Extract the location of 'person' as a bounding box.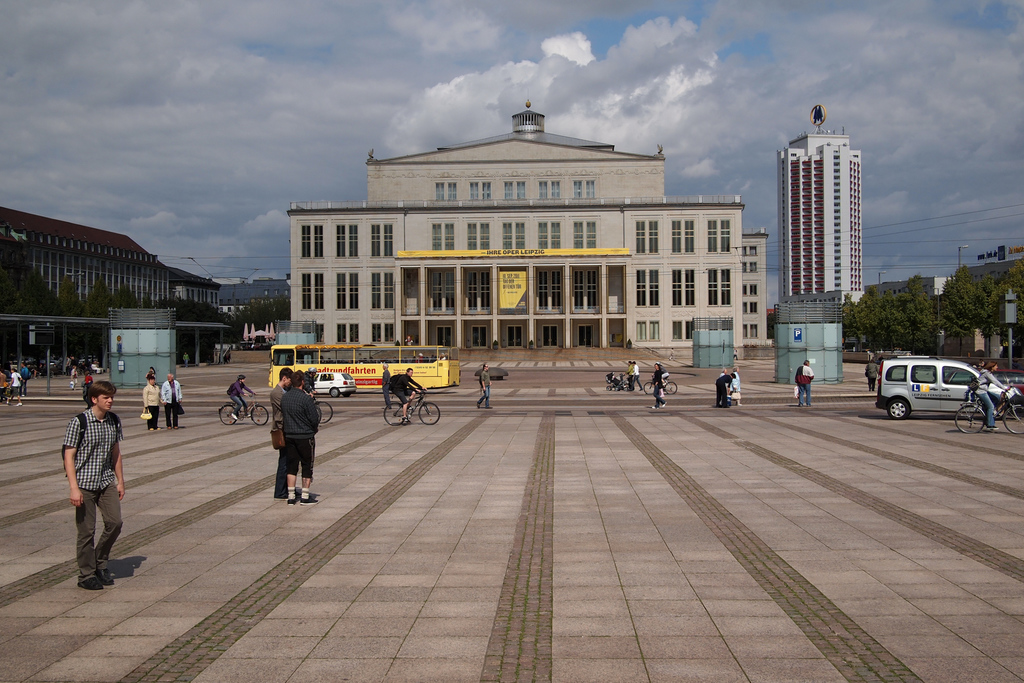
bbox=(0, 368, 4, 399).
